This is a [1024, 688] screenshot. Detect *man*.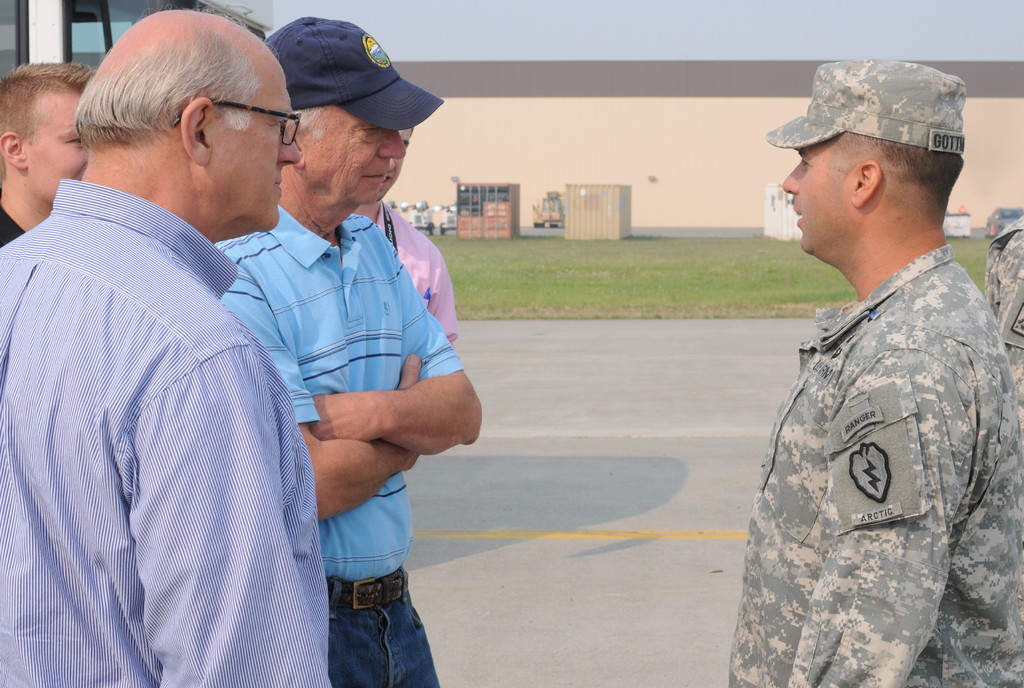
rect(724, 57, 1023, 687).
